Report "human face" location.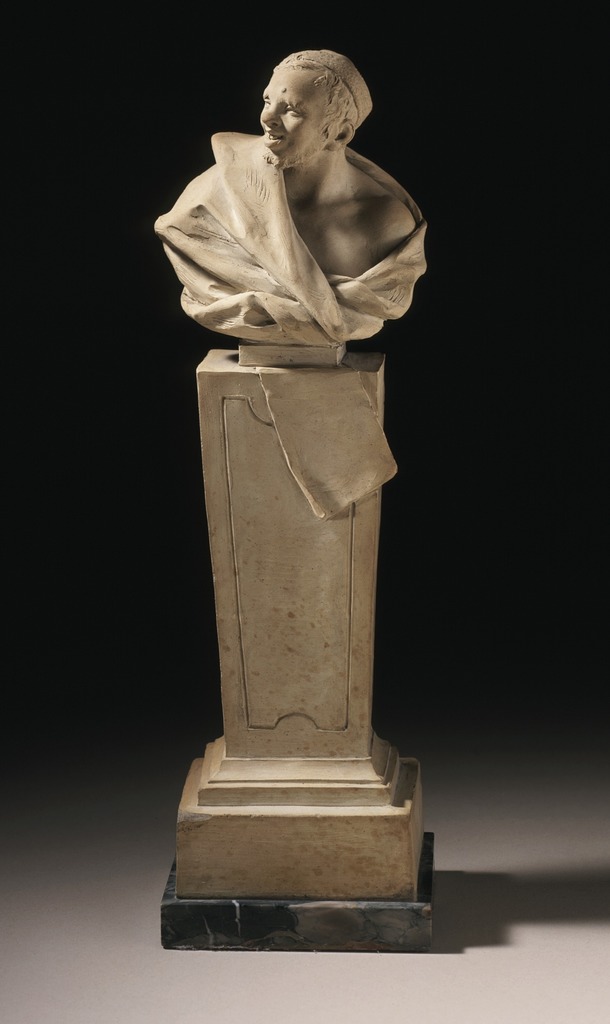
Report: (257,67,337,165).
